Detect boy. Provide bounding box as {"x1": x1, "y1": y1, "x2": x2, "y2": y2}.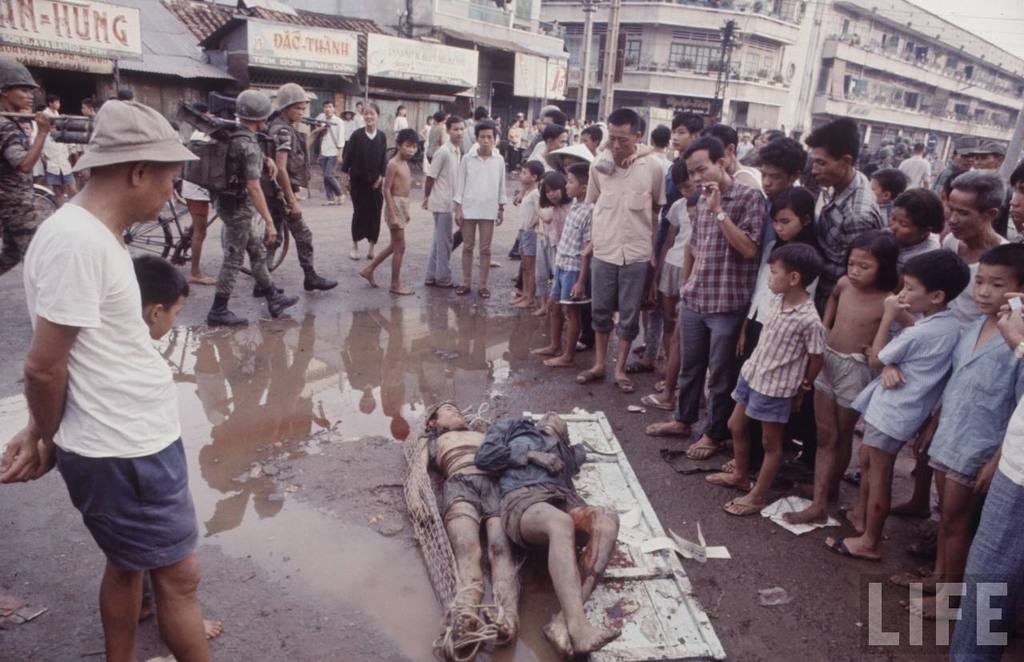
{"x1": 419, "y1": 111, "x2": 454, "y2": 294}.
